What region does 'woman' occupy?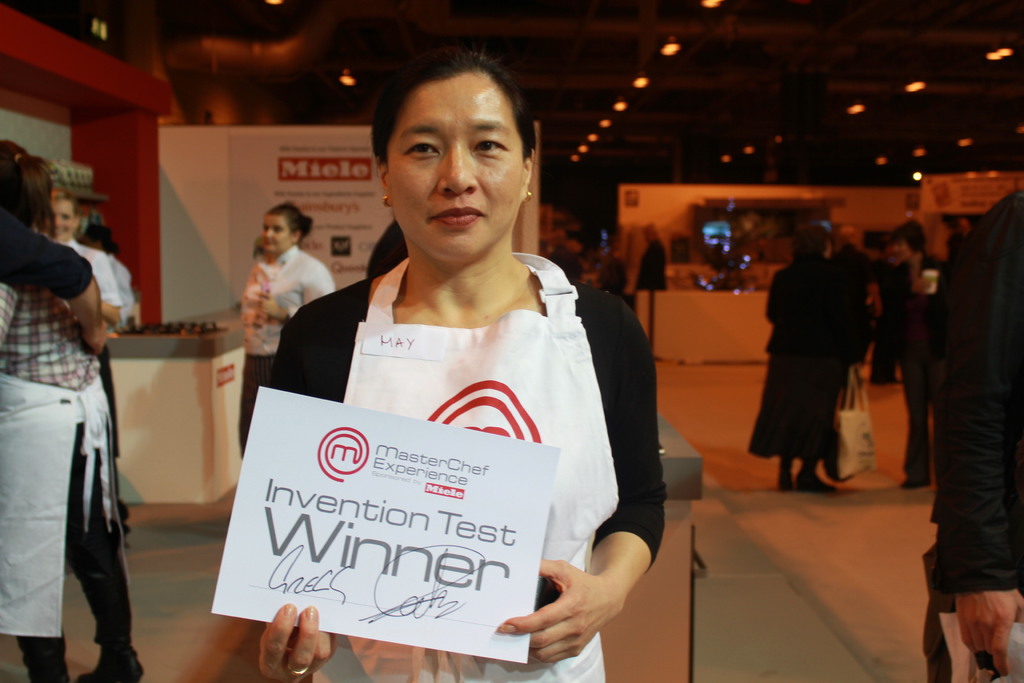
(x1=748, y1=220, x2=838, y2=494).
